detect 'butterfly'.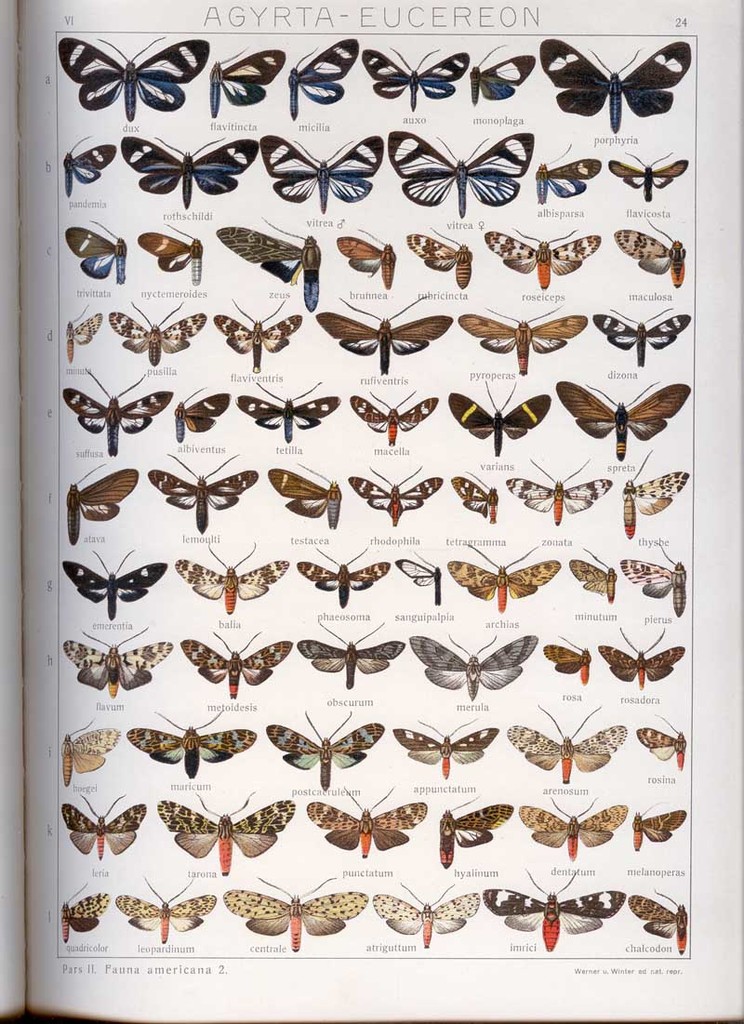
Detected at (396, 552, 447, 604).
